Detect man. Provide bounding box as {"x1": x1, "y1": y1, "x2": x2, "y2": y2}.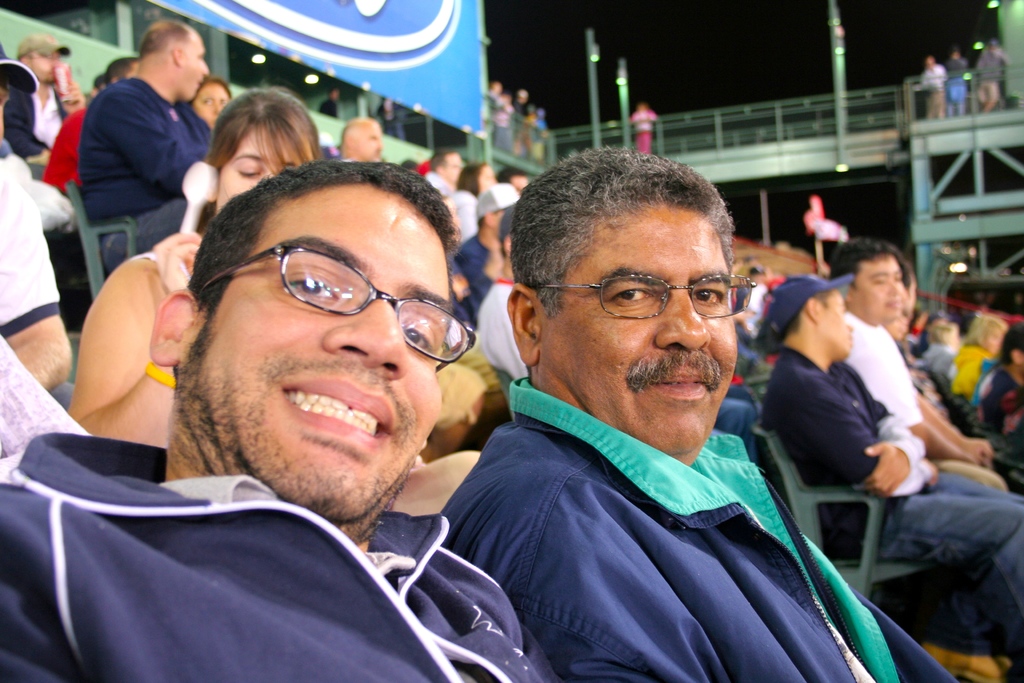
{"x1": 0, "y1": 156, "x2": 570, "y2": 682}.
